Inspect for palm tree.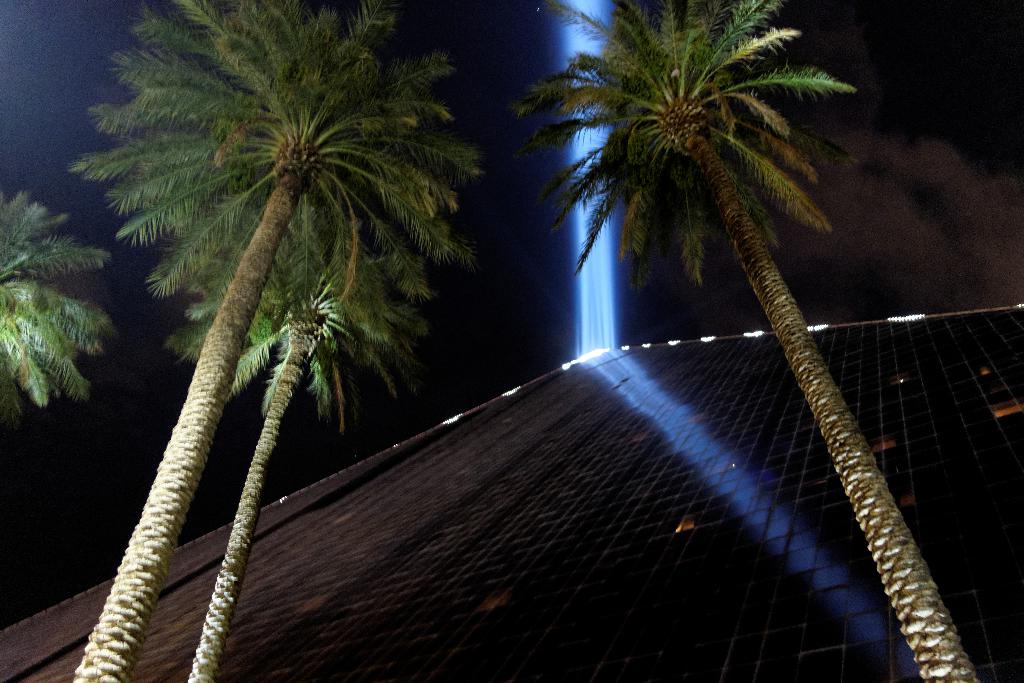
Inspection: {"x1": 183, "y1": 158, "x2": 483, "y2": 682}.
